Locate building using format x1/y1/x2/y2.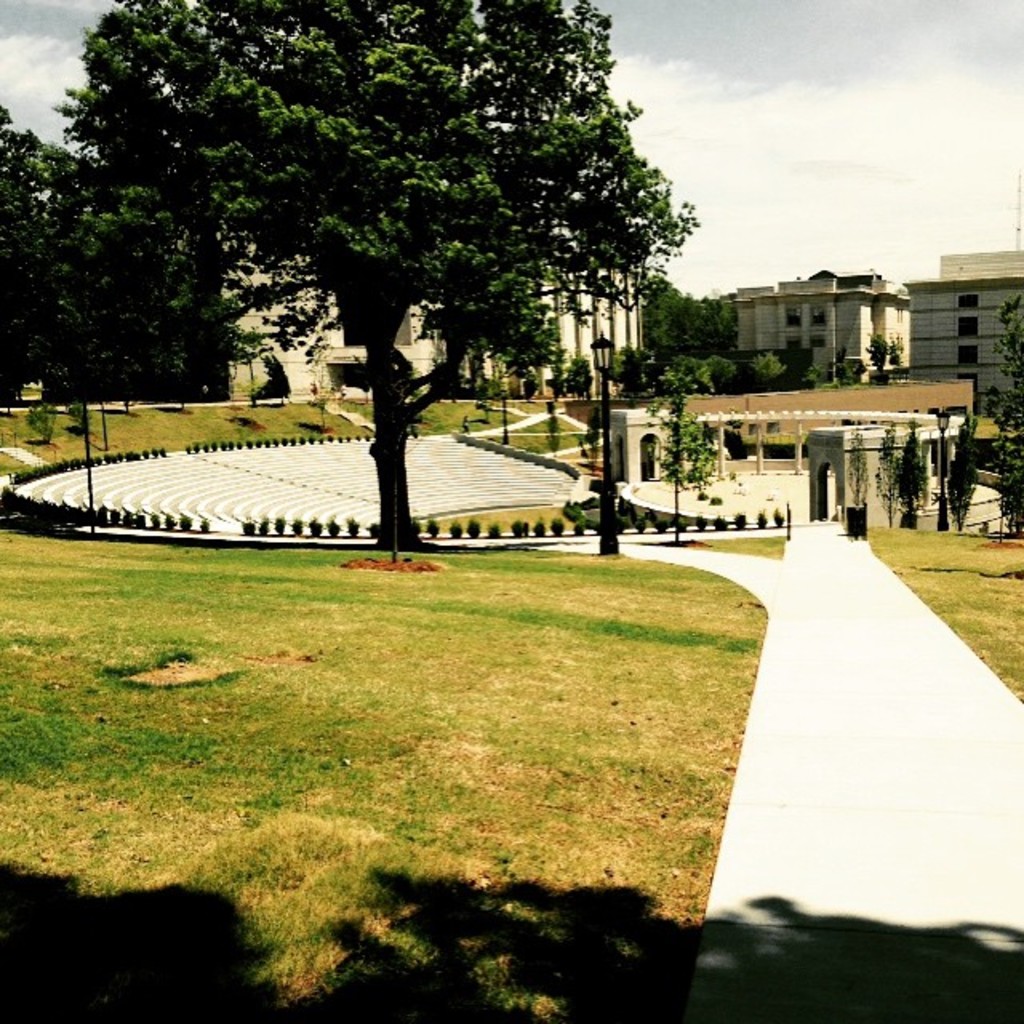
899/283/1022/430.
